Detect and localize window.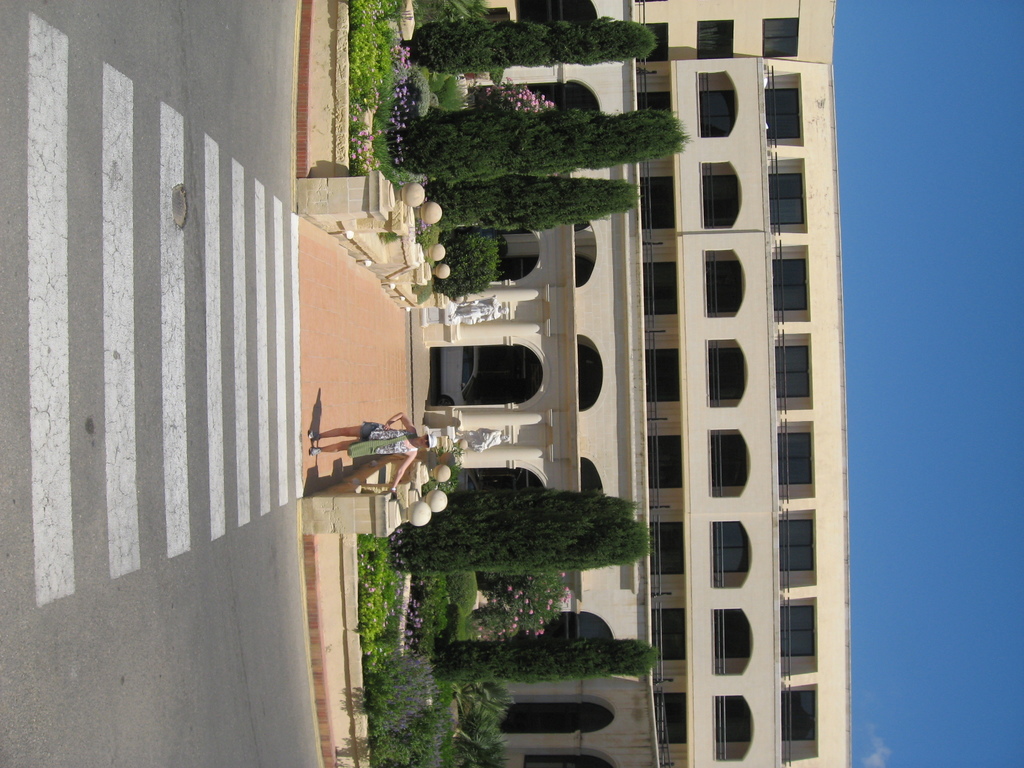
Localized at (700, 90, 732, 139).
